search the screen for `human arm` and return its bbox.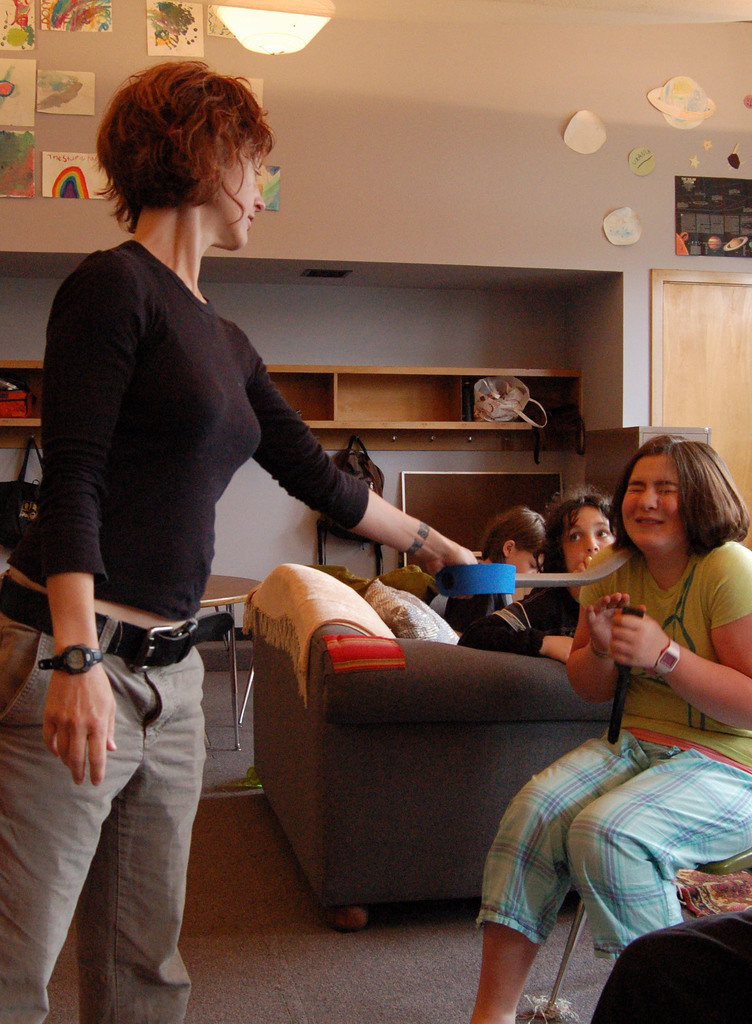
Found: (40, 255, 127, 785).
